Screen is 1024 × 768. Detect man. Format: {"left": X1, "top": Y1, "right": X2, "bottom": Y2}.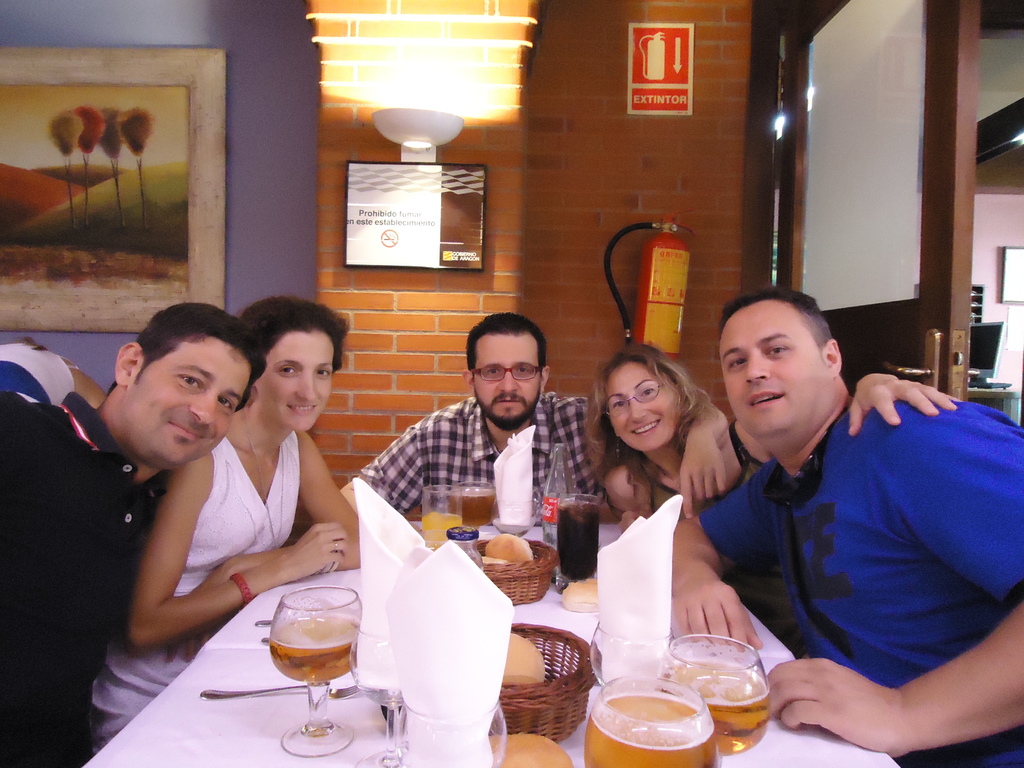
{"left": 0, "top": 301, "right": 268, "bottom": 767}.
